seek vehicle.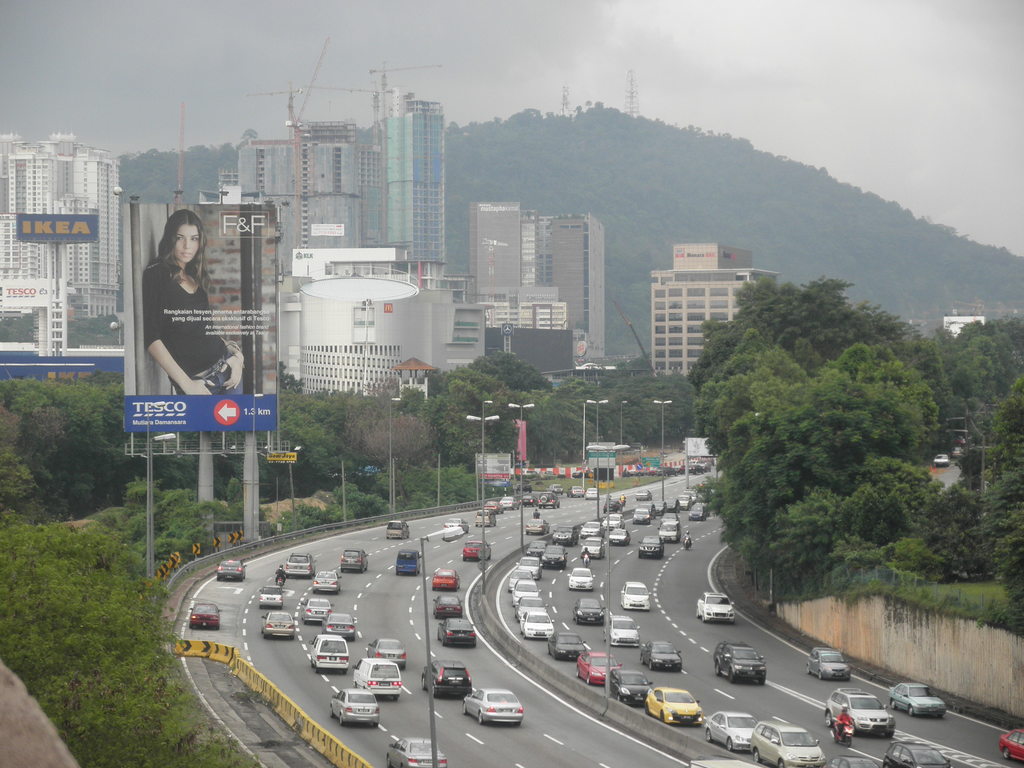
BBox(547, 542, 572, 570).
